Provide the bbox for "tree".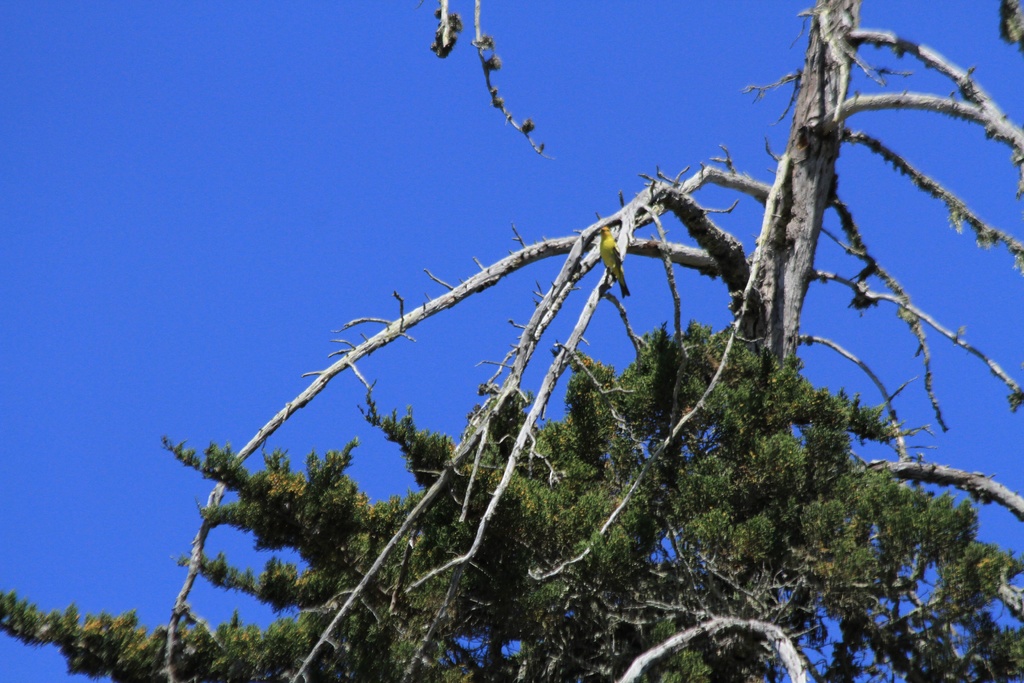
[left=123, top=5, right=1004, bottom=662].
